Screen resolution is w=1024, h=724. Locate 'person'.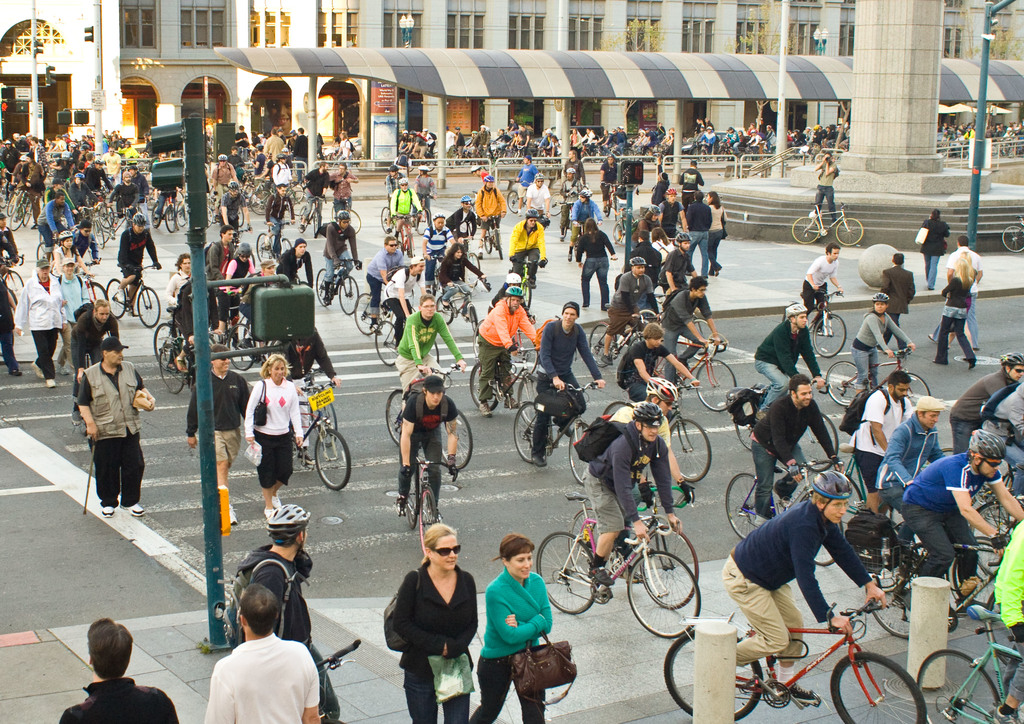
bbox=(880, 257, 919, 349).
